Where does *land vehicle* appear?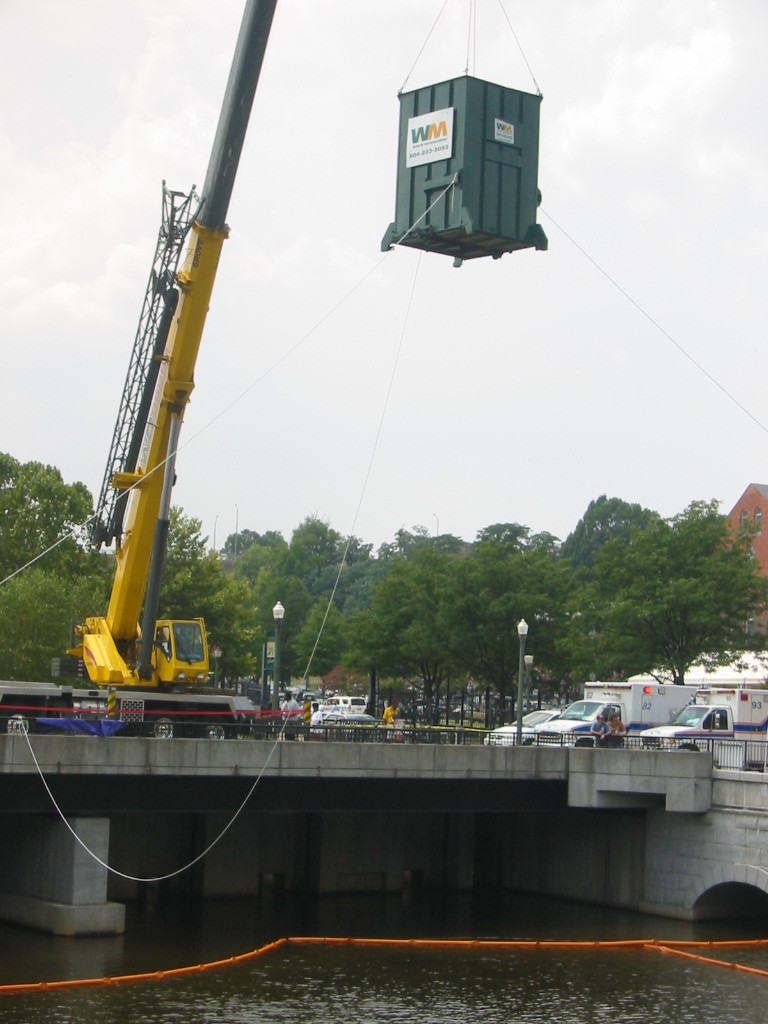
Appears at detection(0, 0, 291, 735).
